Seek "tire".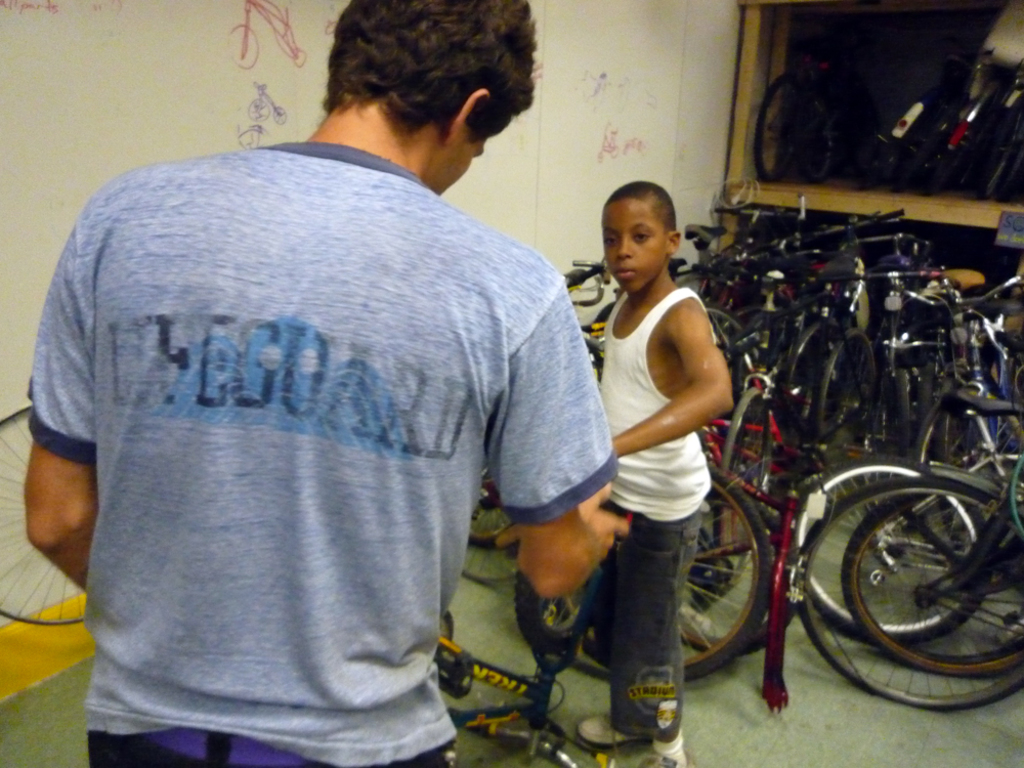
detection(0, 402, 96, 624).
